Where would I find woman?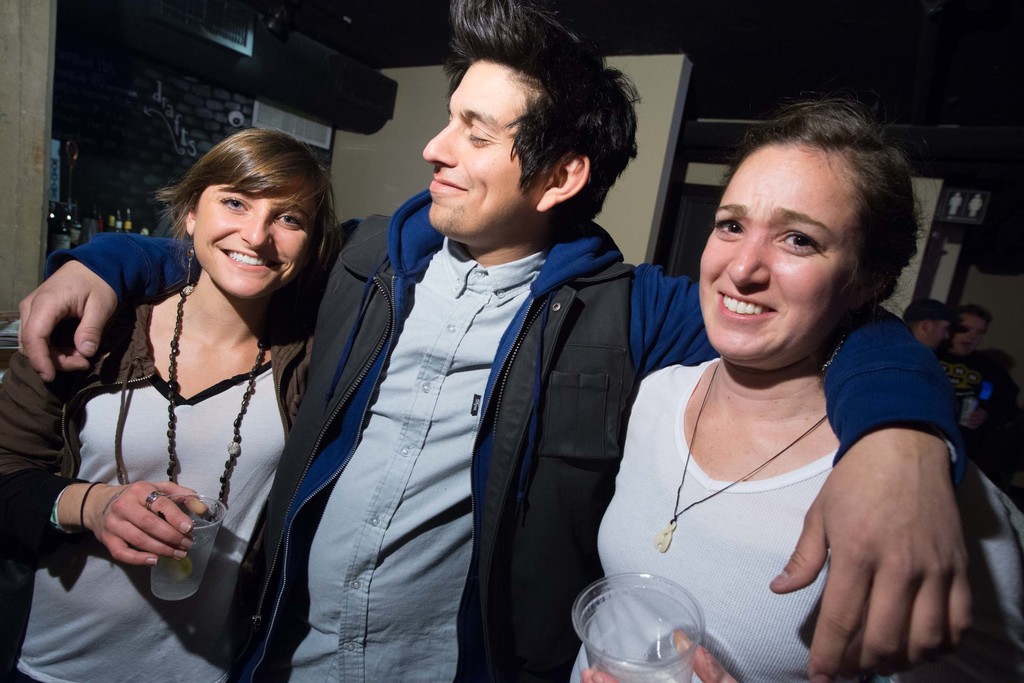
At 603/108/981/677.
